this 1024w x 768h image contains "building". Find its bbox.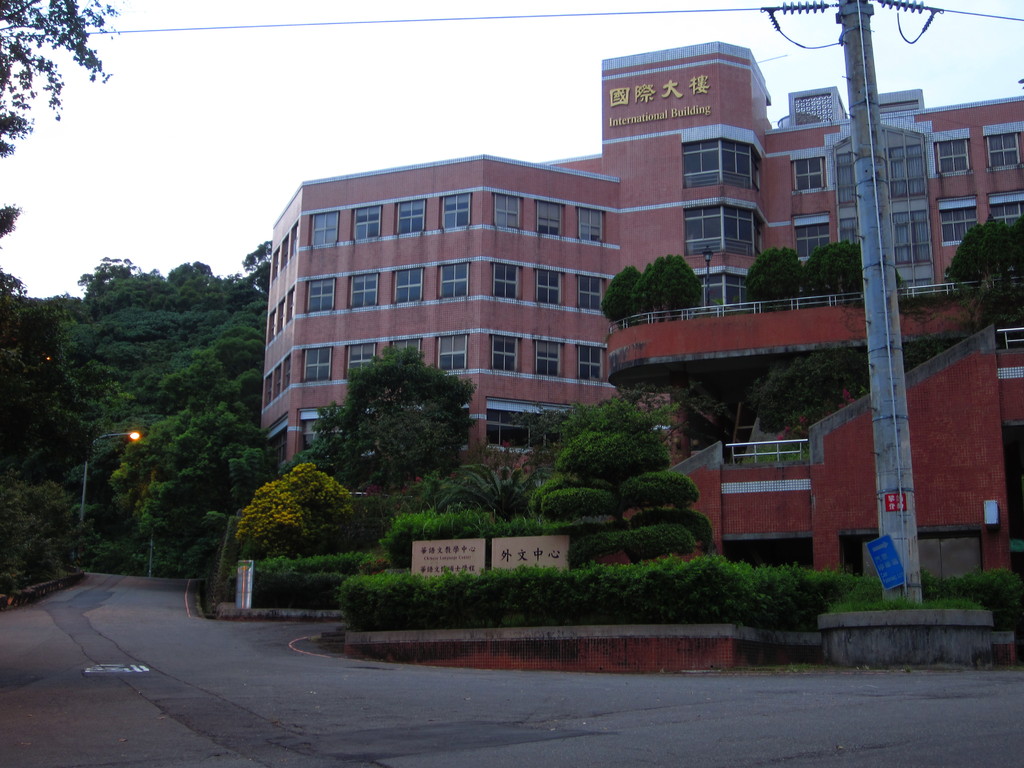
(260,42,1023,584).
